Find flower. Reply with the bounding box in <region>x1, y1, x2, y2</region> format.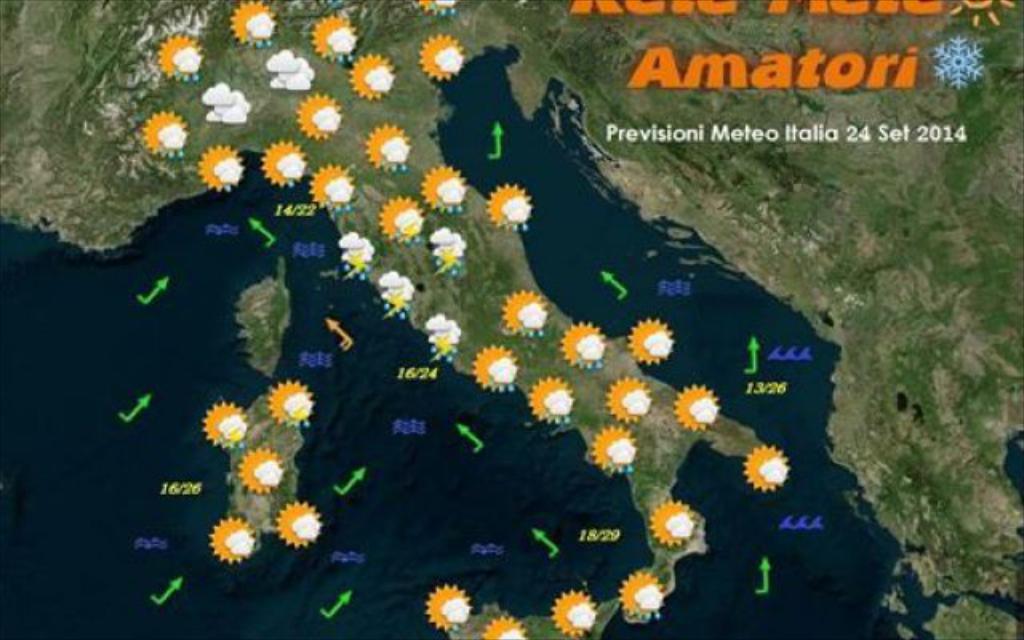
<region>594, 424, 634, 470</region>.
